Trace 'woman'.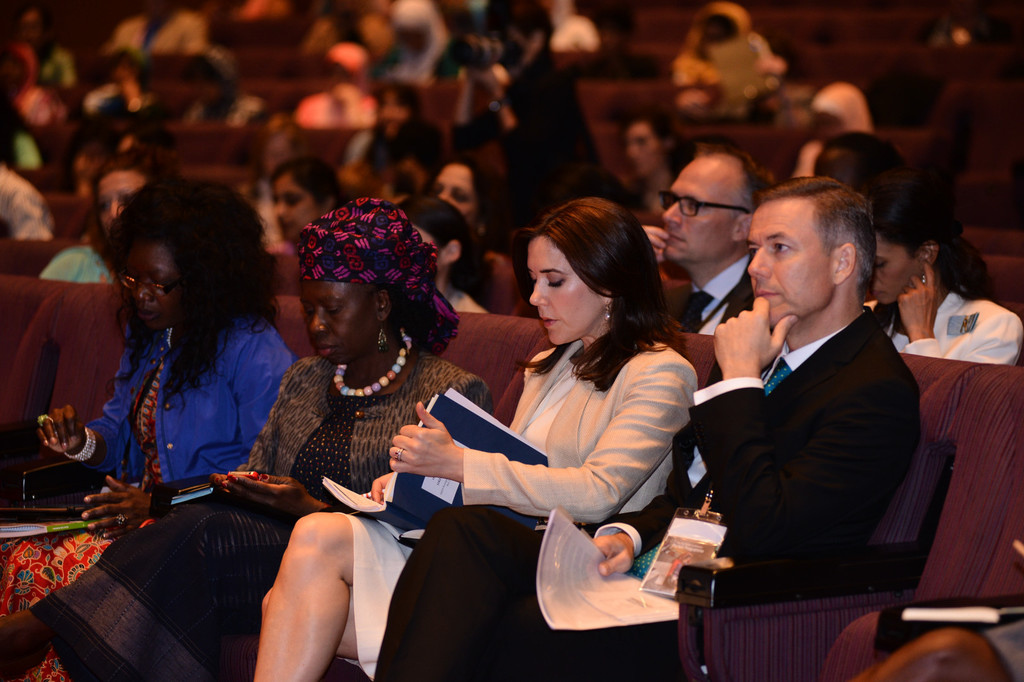
Traced to 622 114 698 221.
